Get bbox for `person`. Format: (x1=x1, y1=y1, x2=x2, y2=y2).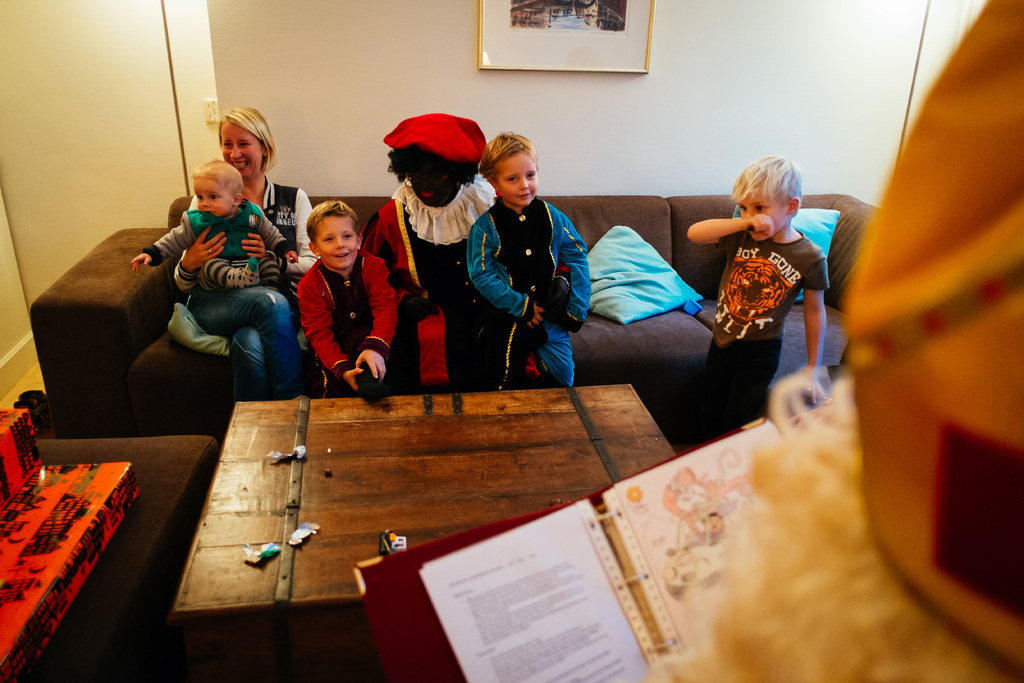
(x1=685, y1=159, x2=829, y2=443).
